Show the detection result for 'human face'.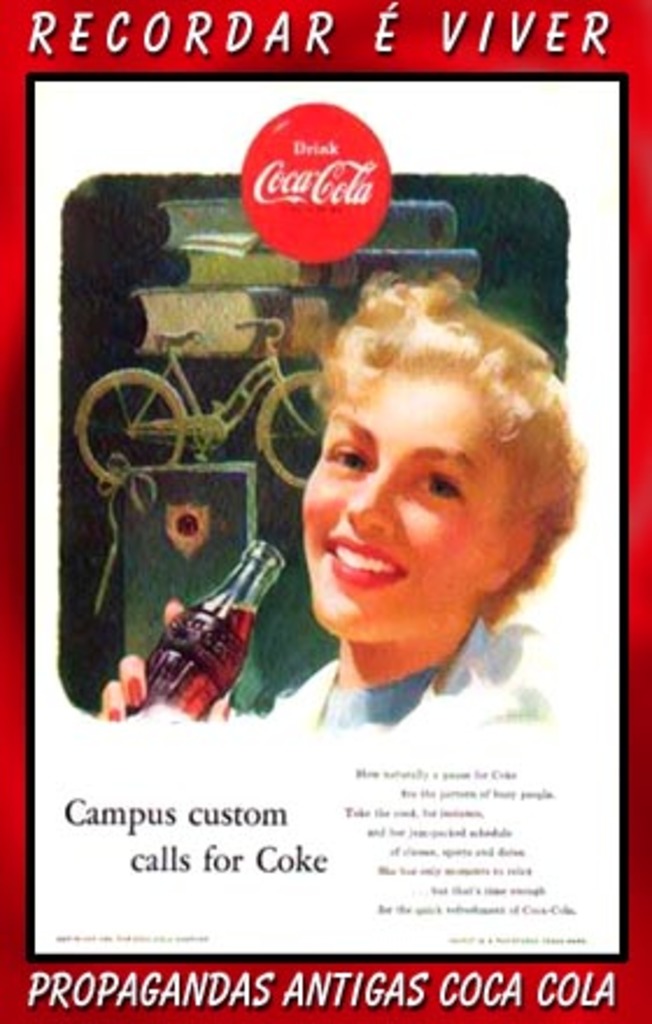
298 363 508 640.
